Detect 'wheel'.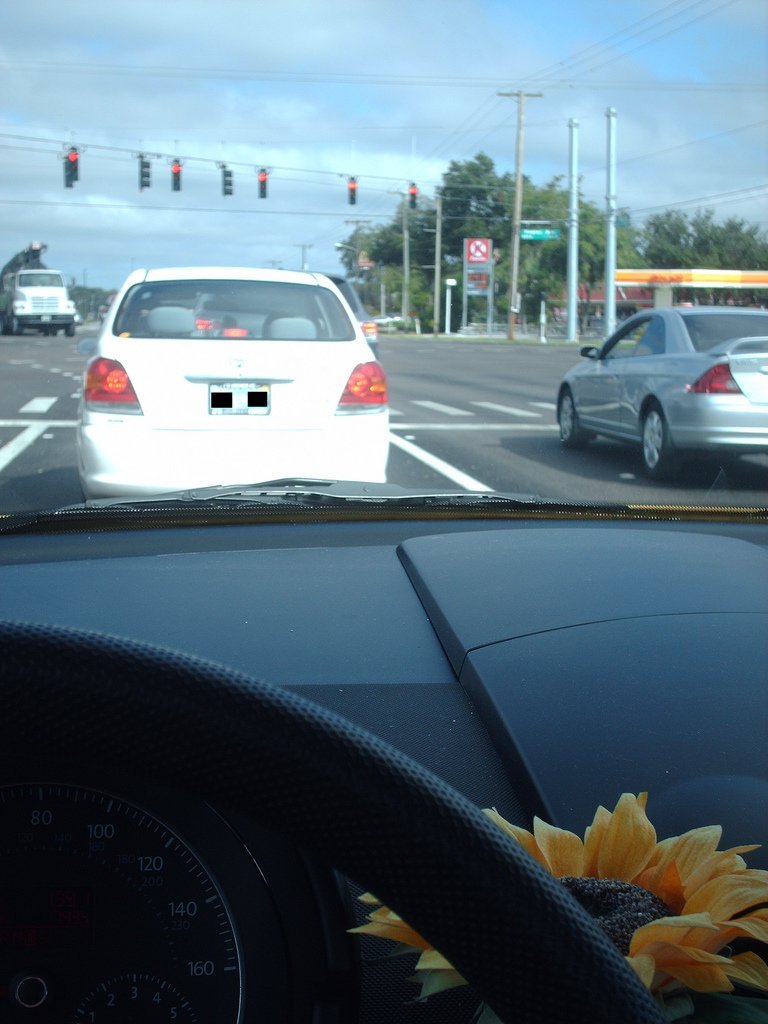
Detected at region(635, 402, 686, 483).
